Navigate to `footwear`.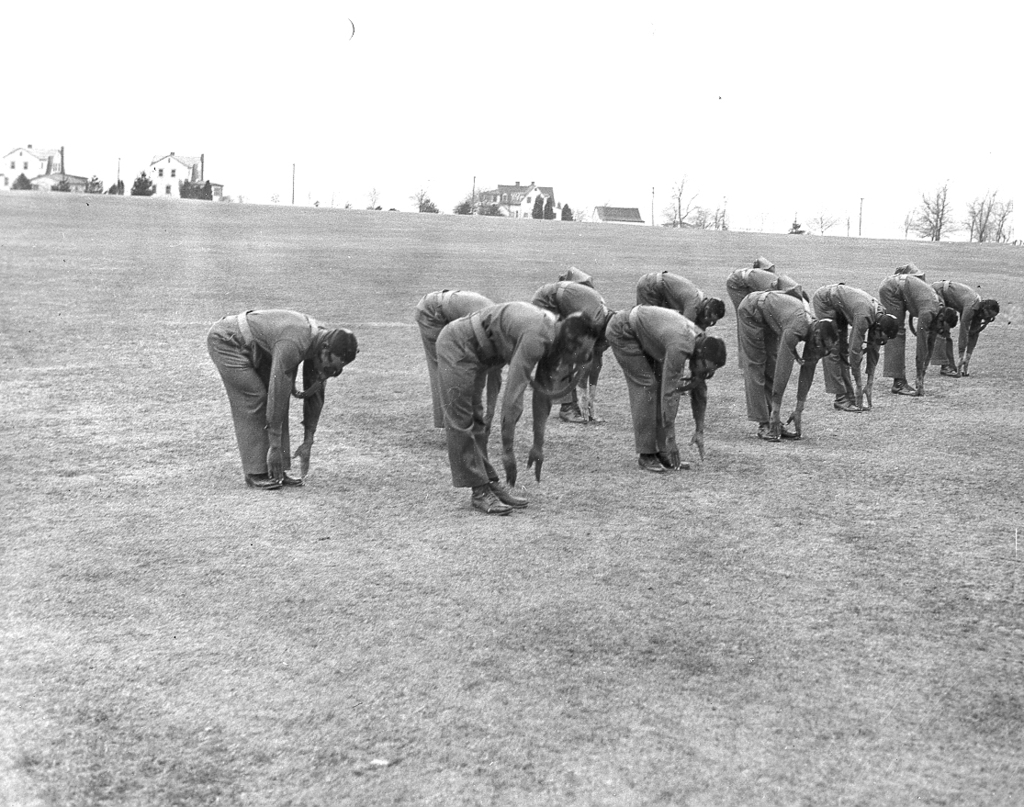
Navigation target: bbox=(242, 470, 277, 490).
